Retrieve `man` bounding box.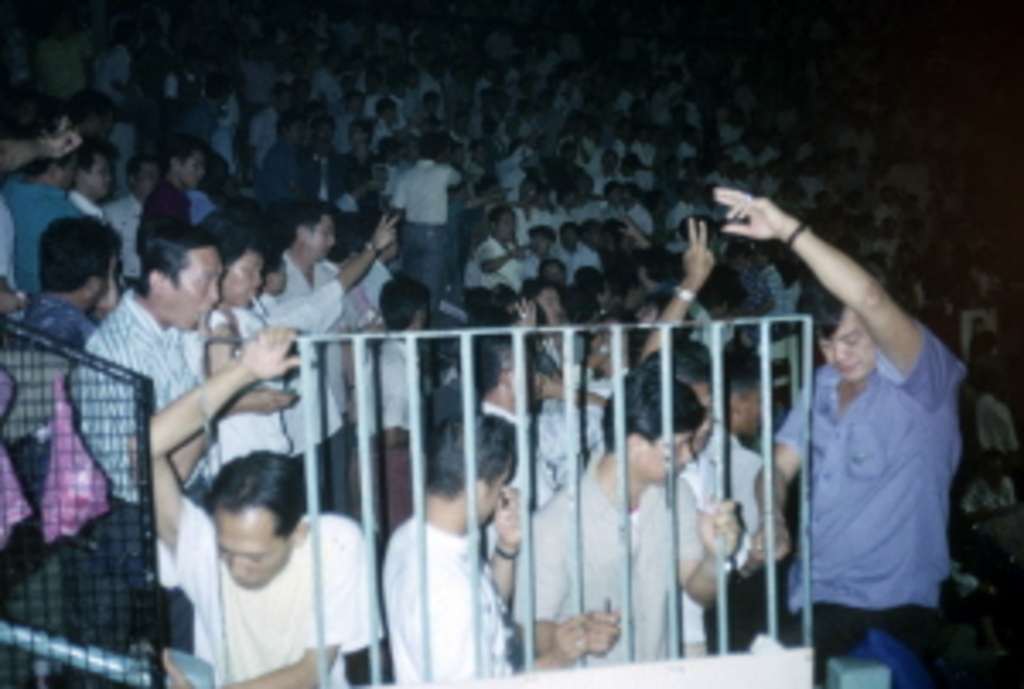
Bounding box: (left=382, top=416, right=591, bottom=682).
